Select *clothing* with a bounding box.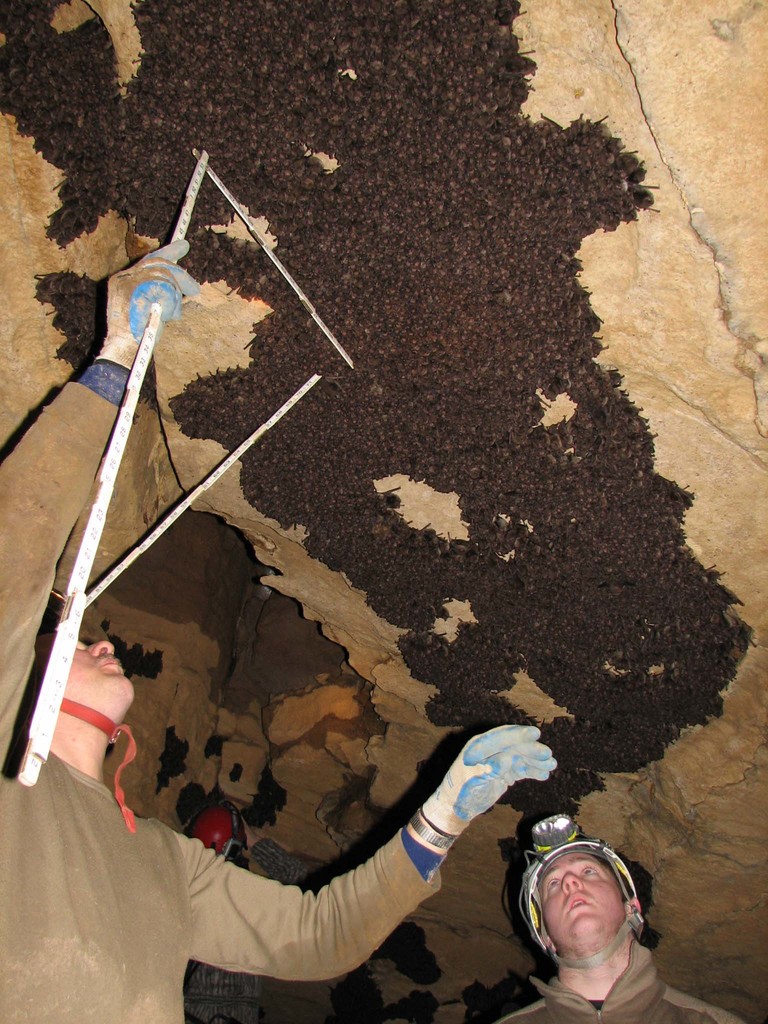
select_region(504, 938, 744, 1023).
